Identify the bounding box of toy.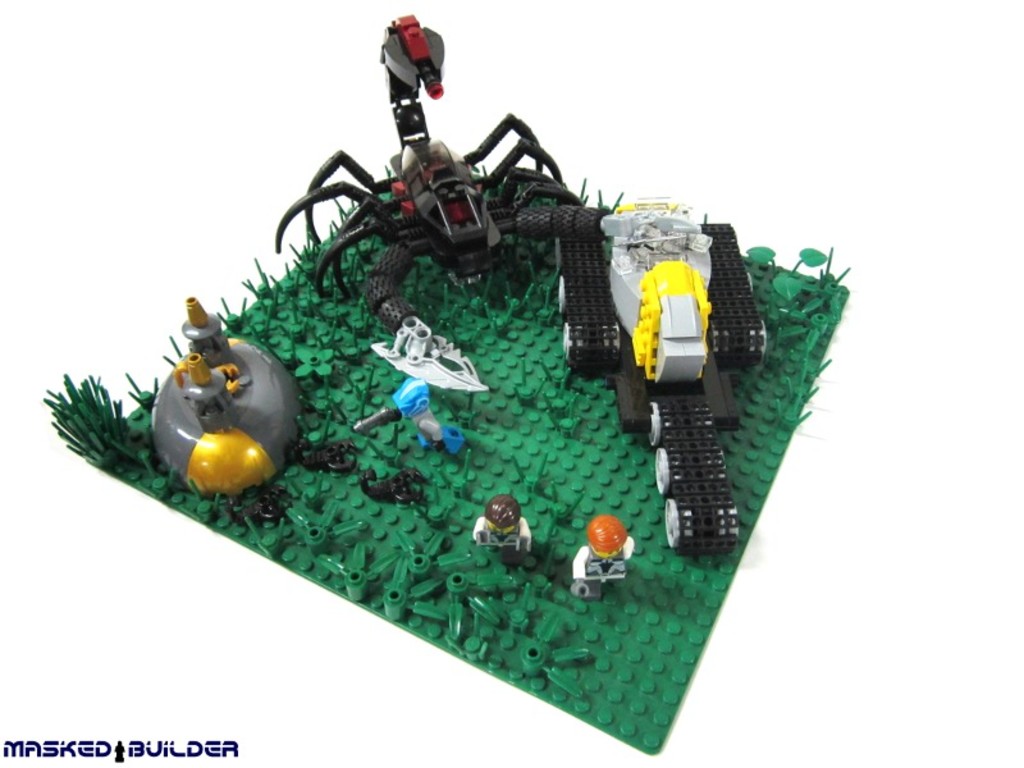
(x1=355, y1=466, x2=436, y2=507).
